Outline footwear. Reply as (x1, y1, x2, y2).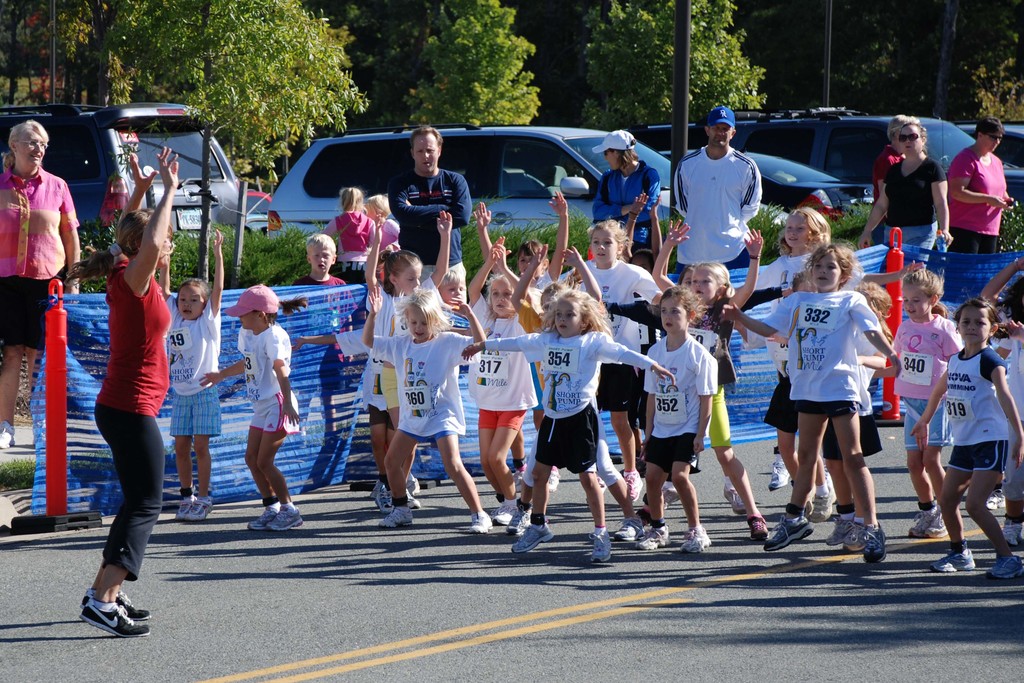
(268, 496, 303, 541).
